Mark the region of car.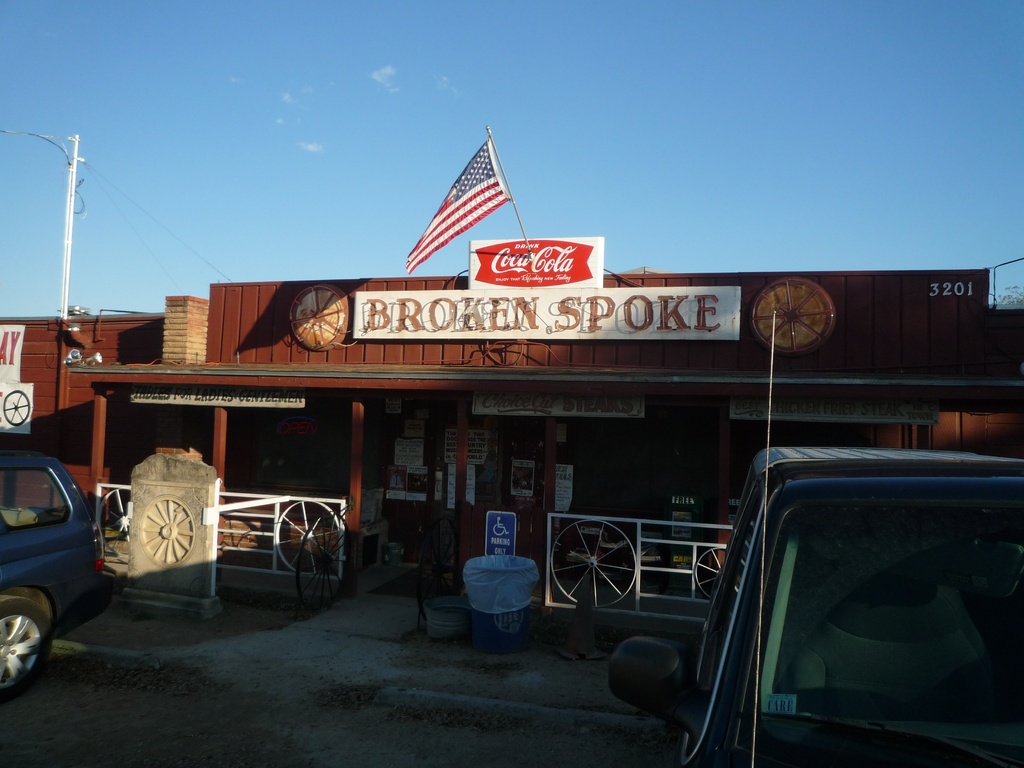
Region: (left=604, top=444, right=1023, bottom=767).
